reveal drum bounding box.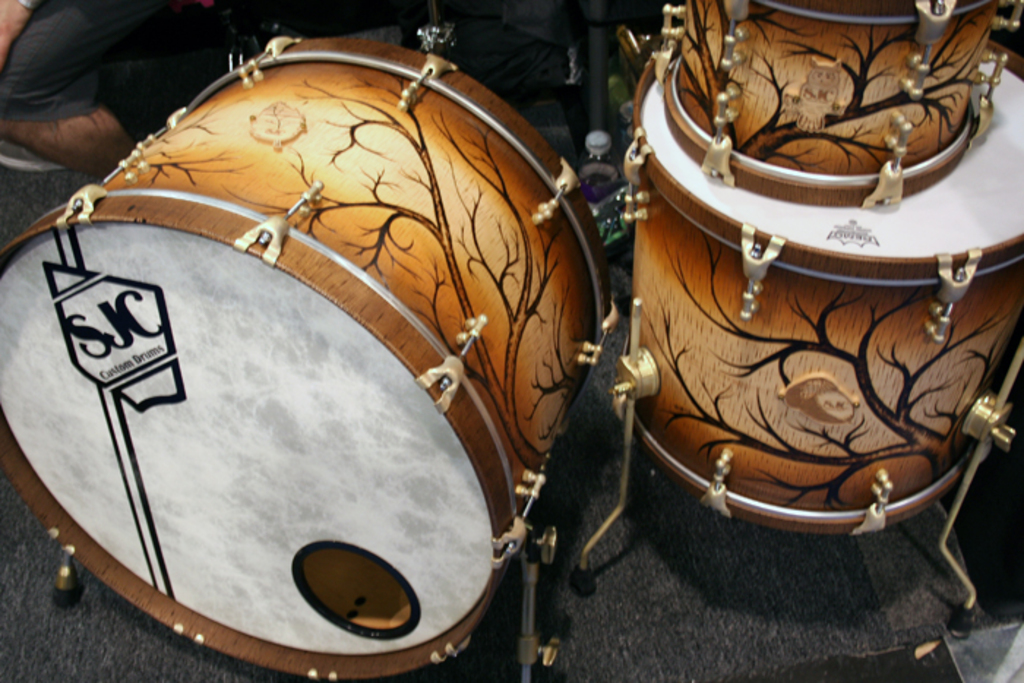
Revealed: [x1=648, y1=0, x2=1023, y2=212].
